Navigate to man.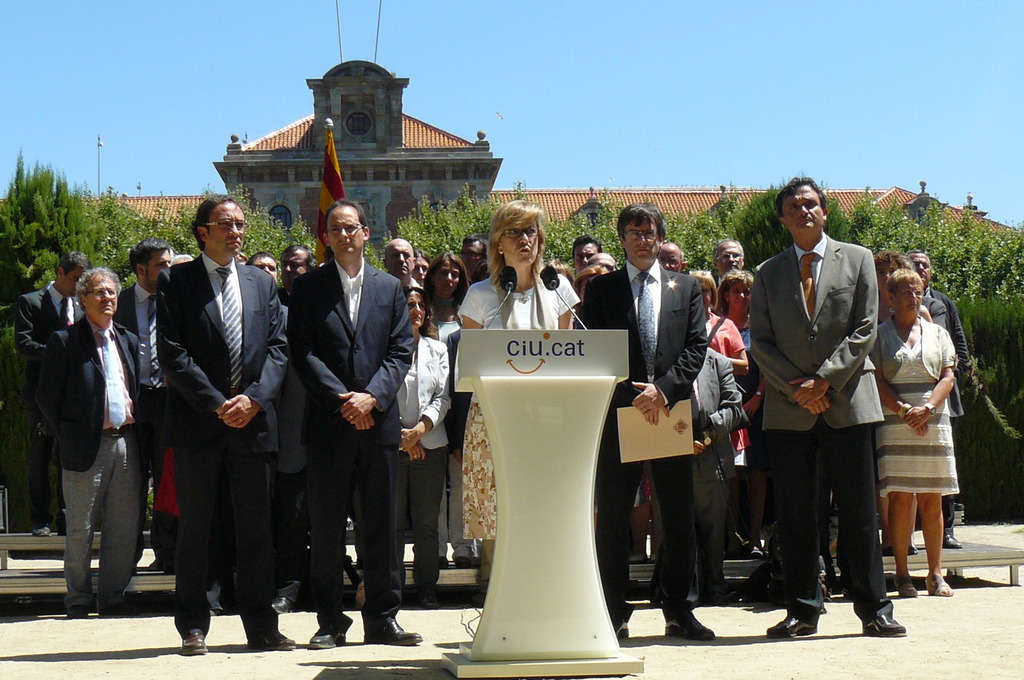
Navigation target: x1=285, y1=201, x2=429, y2=647.
